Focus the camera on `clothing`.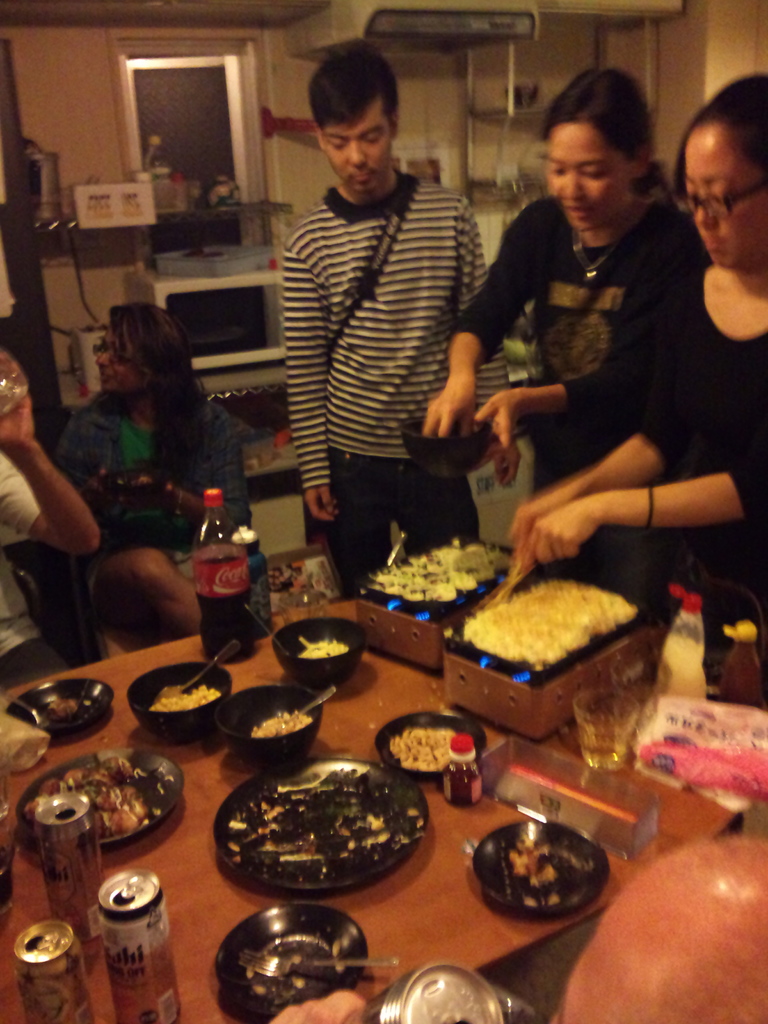
Focus region: [x1=279, y1=162, x2=491, y2=610].
